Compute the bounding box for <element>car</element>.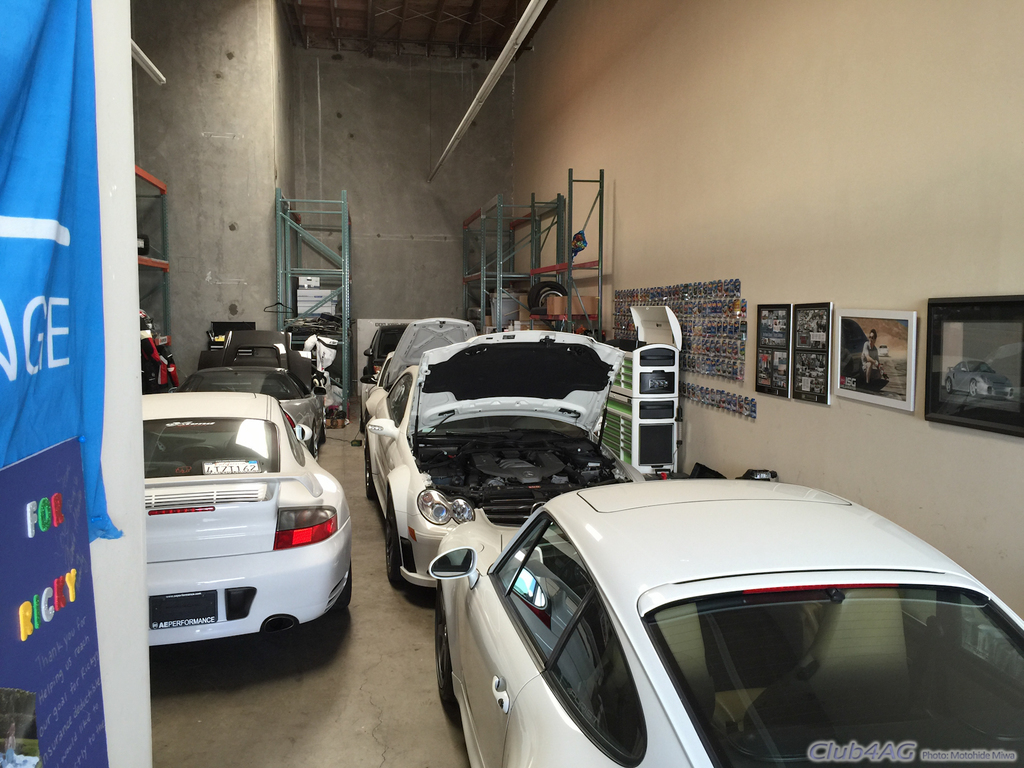
bbox=(429, 474, 1023, 767).
